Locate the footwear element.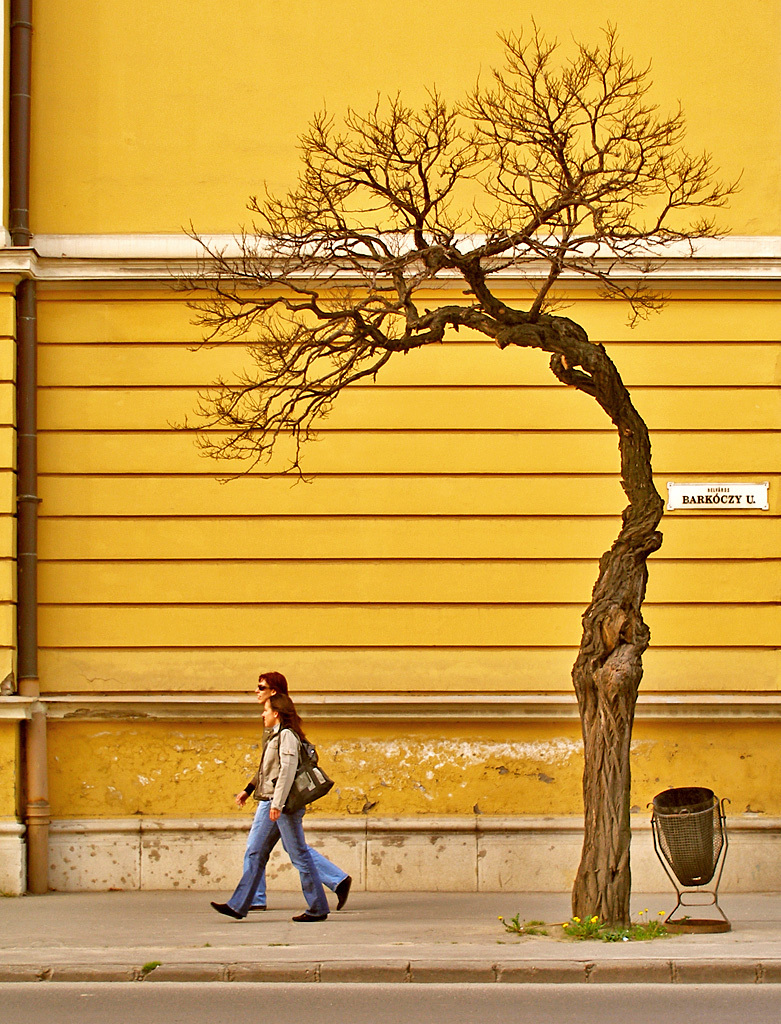
Element bbox: 212,901,239,921.
